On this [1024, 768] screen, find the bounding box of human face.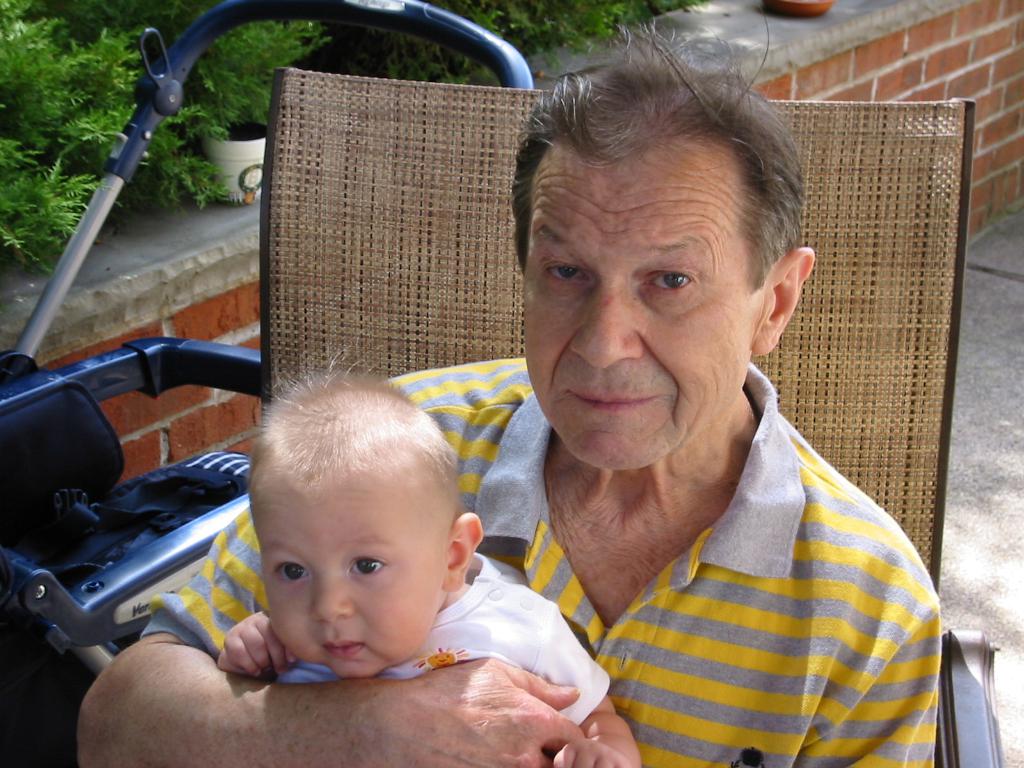
Bounding box: [x1=242, y1=476, x2=452, y2=678].
